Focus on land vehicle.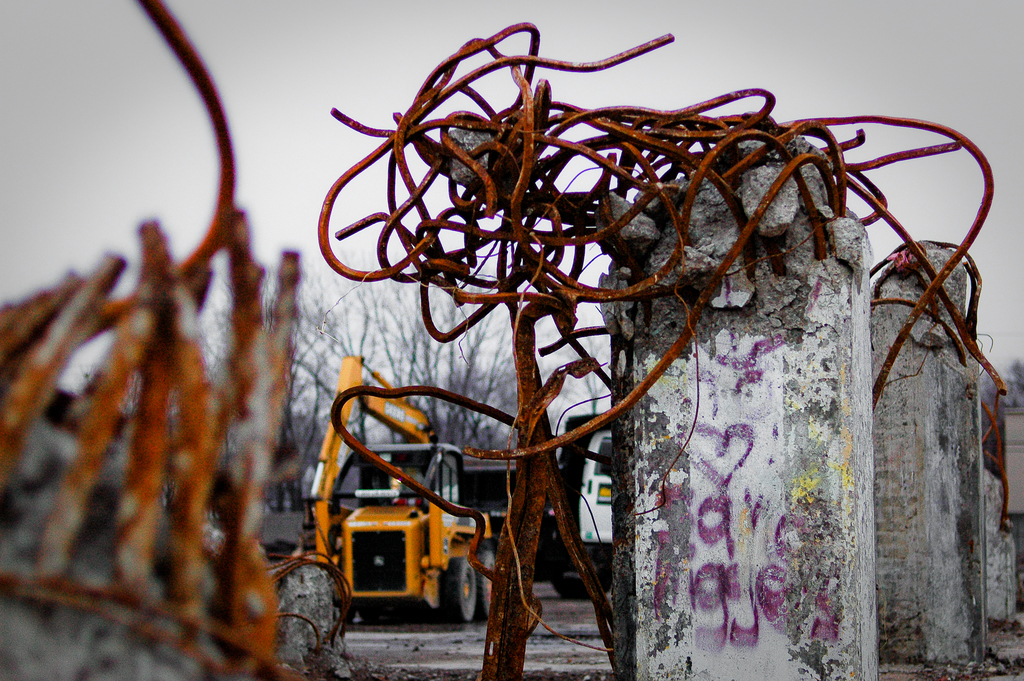
Focused at [x1=578, y1=429, x2=616, y2=545].
